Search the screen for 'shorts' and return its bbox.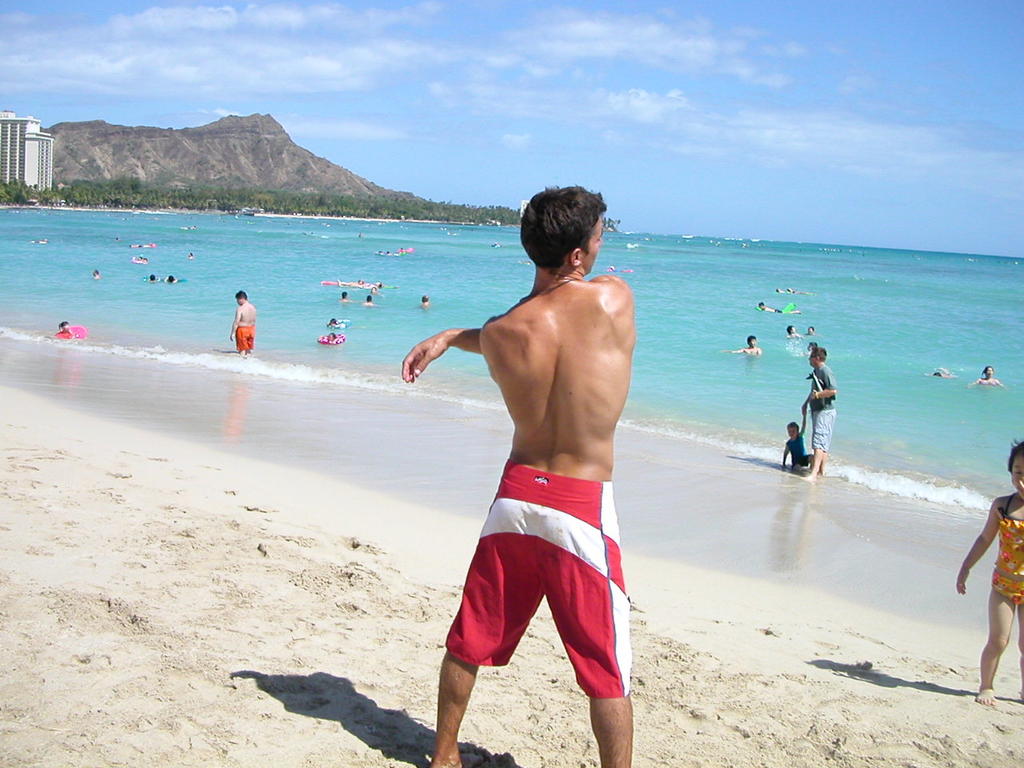
Found: left=807, top=407, right=834, bottom=447.
